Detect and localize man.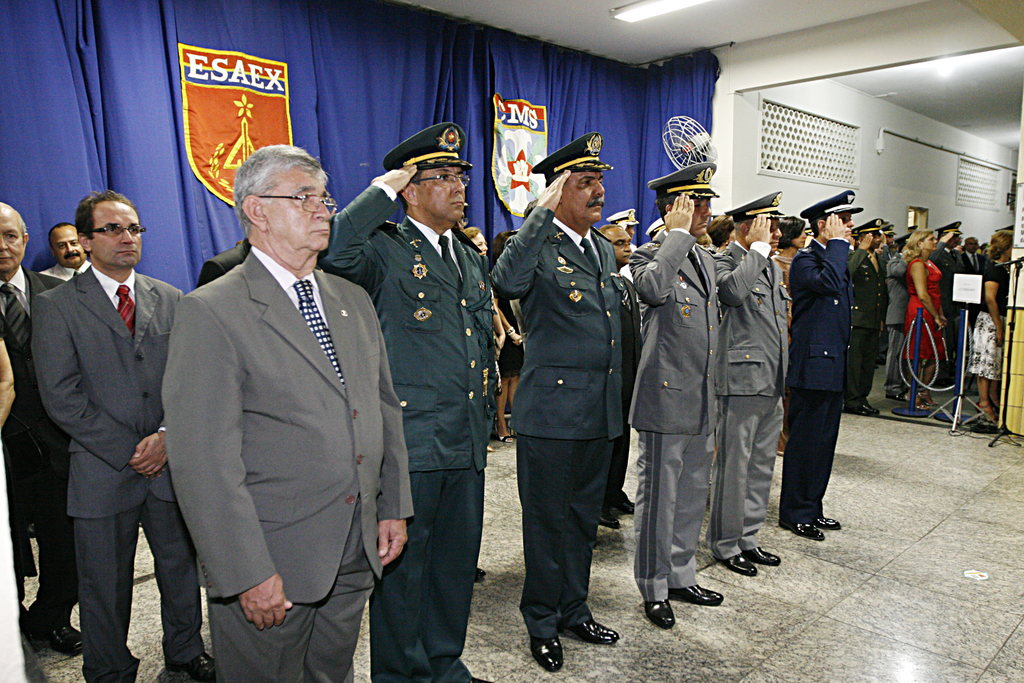
Localized at 486/128/627/677.
